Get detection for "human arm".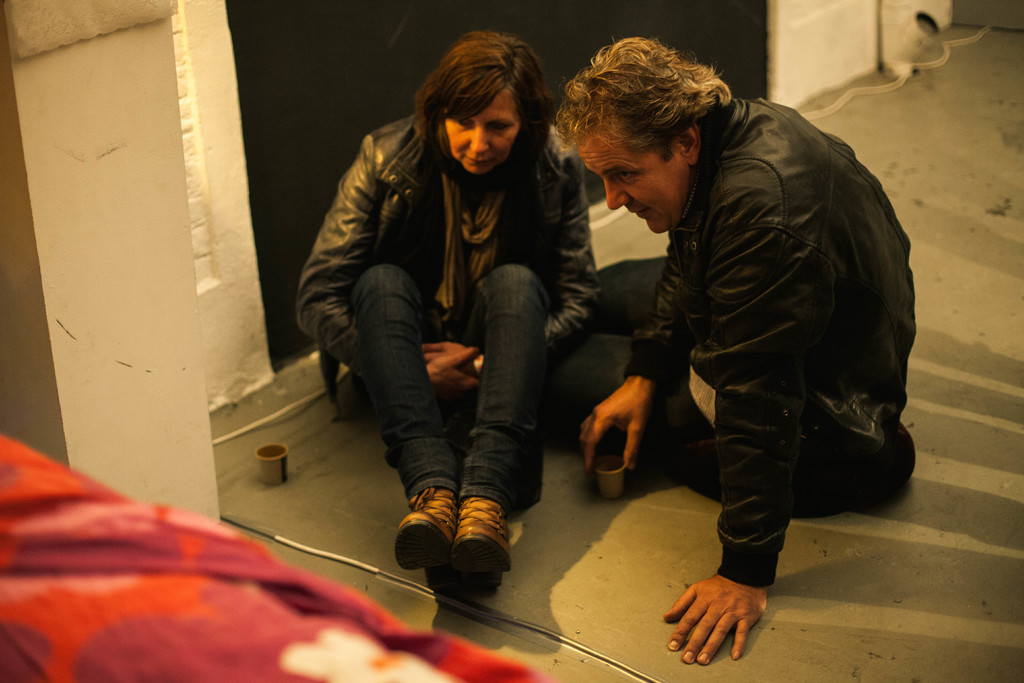
Detection: 422,131,605,367.
